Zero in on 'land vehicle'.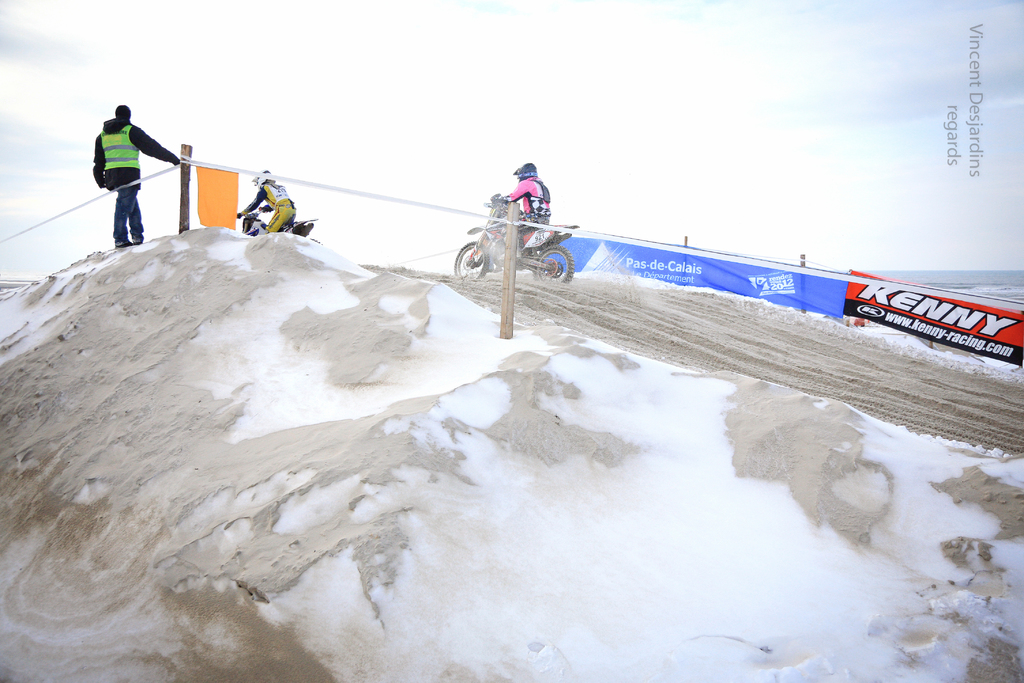
Zeroed in: {"x1": 239, "y1": 209, "x2": 316, "y2": 239}.
